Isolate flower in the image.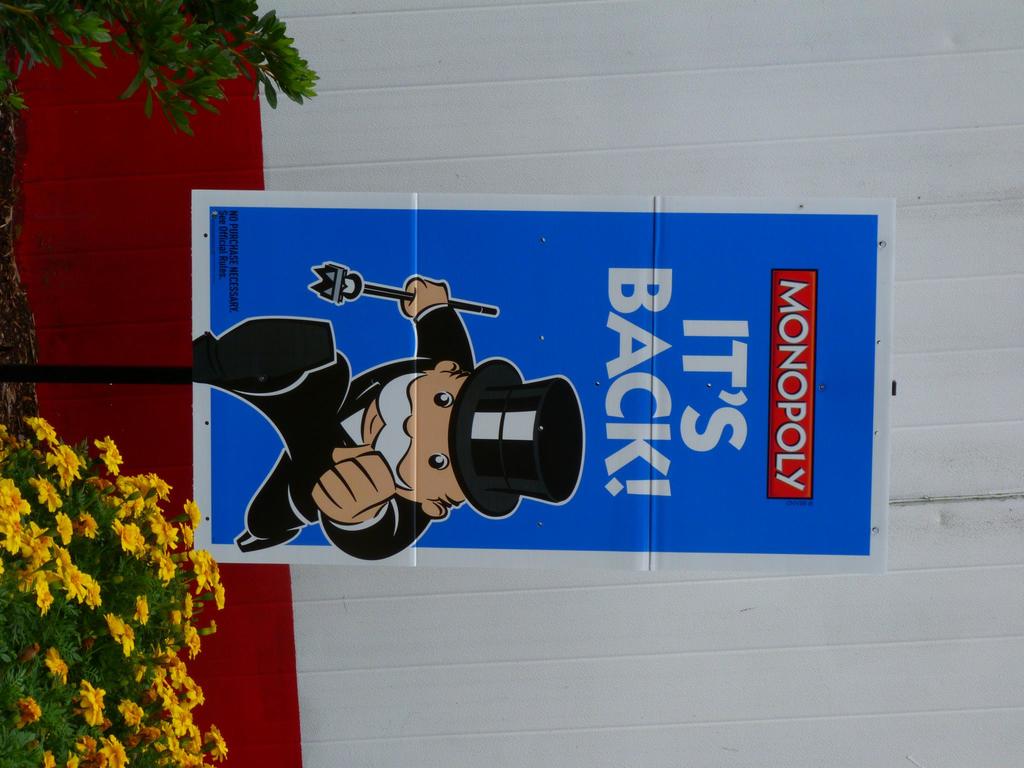
Isolated region: <box>113,629,129,653</box>.
